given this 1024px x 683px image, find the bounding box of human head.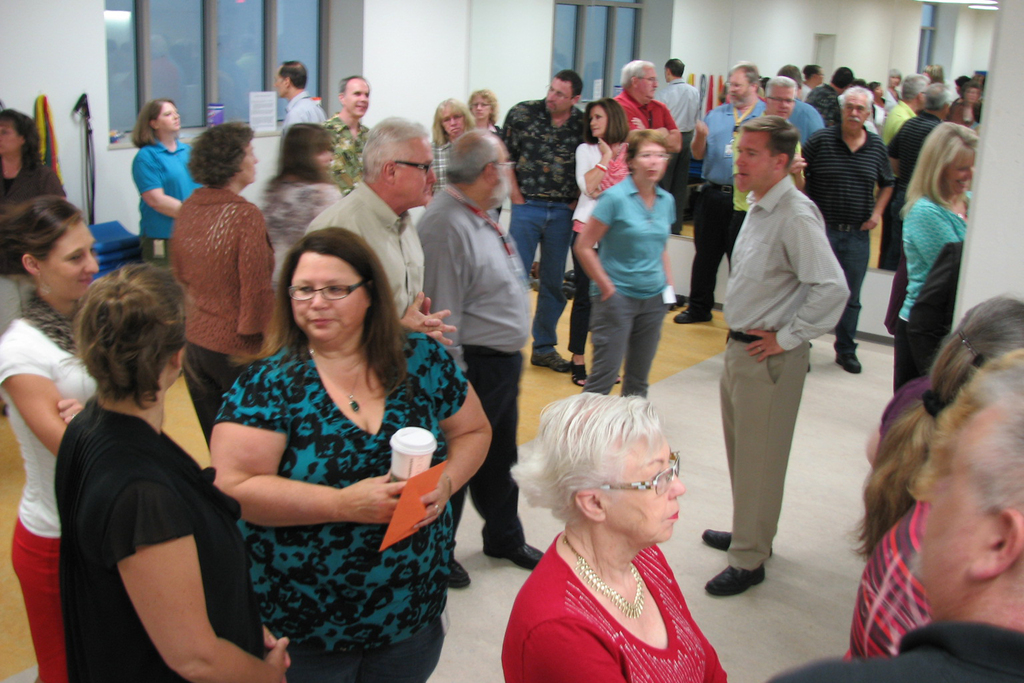
select_region(778, 66, 806, 95).
